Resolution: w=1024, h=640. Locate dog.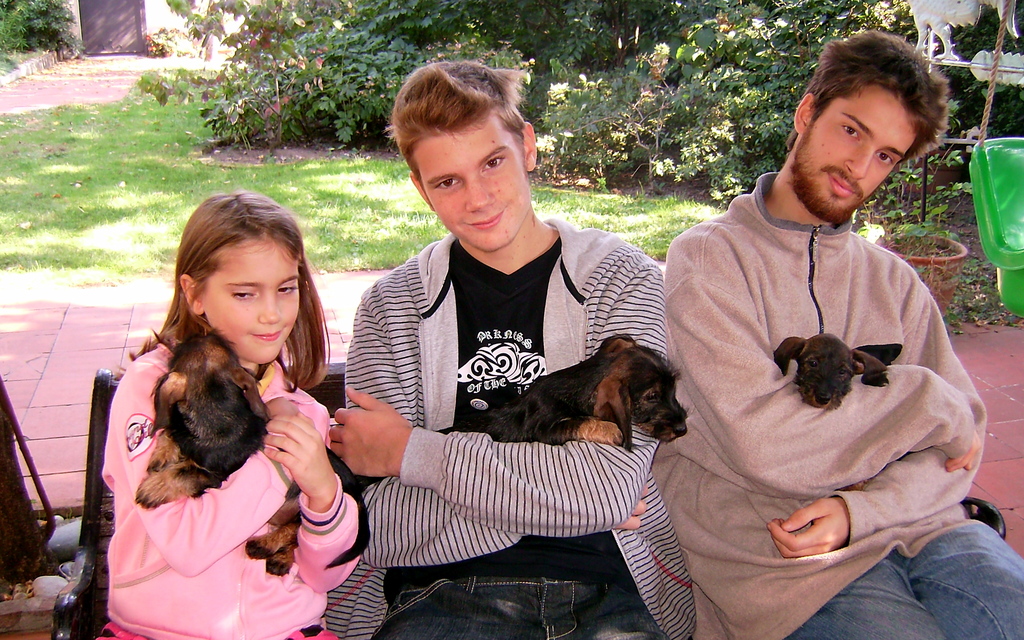
detection(136, 329, 359, 577).
